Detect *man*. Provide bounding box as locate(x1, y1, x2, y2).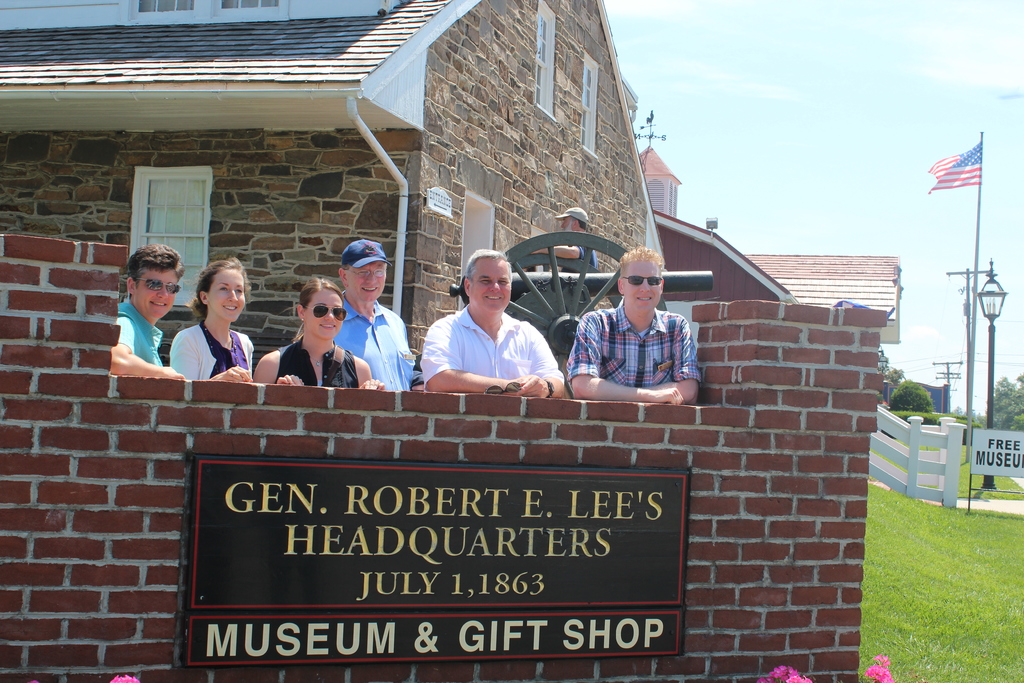
locate(335, 239, 416, 395).
